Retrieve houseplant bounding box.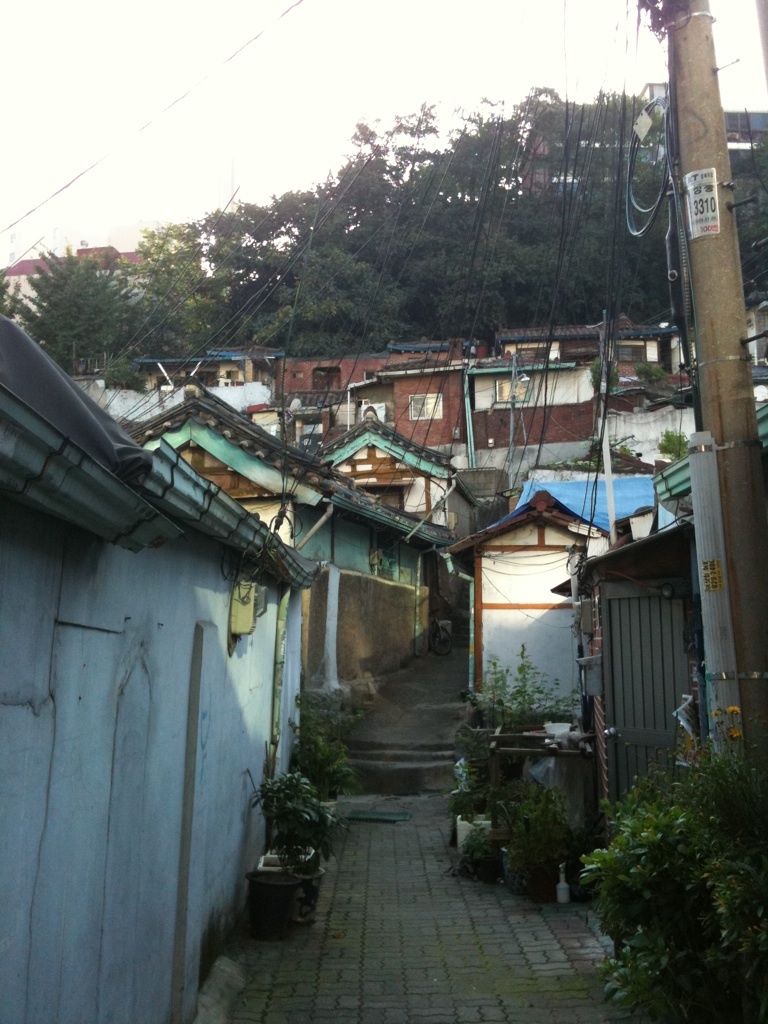
Bounding box: pyautogui.locateOnScreen(581, 747, 767, 1009).
